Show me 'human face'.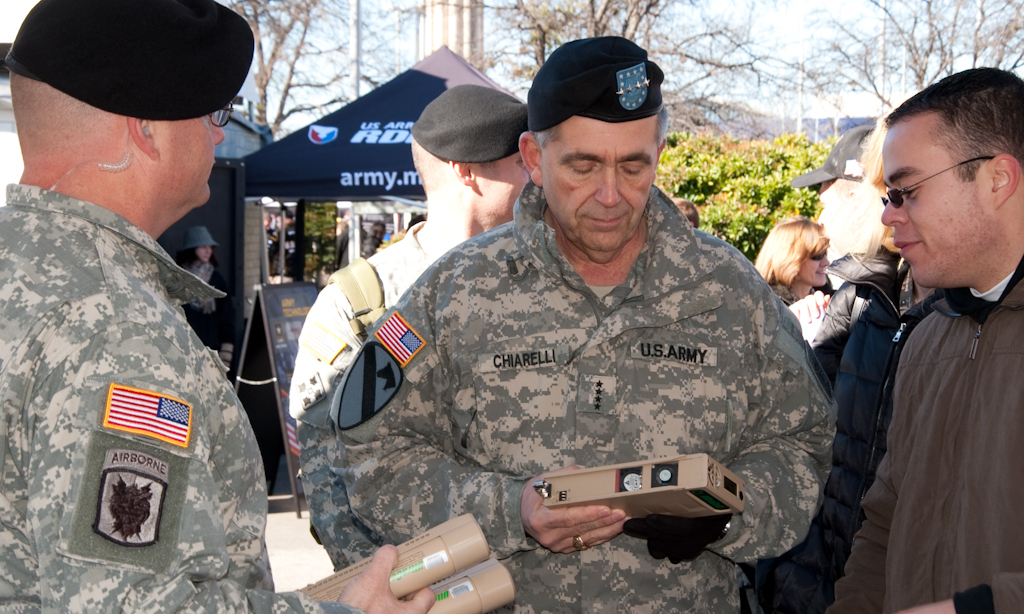
'human face' is here: (544,126,658,254).
